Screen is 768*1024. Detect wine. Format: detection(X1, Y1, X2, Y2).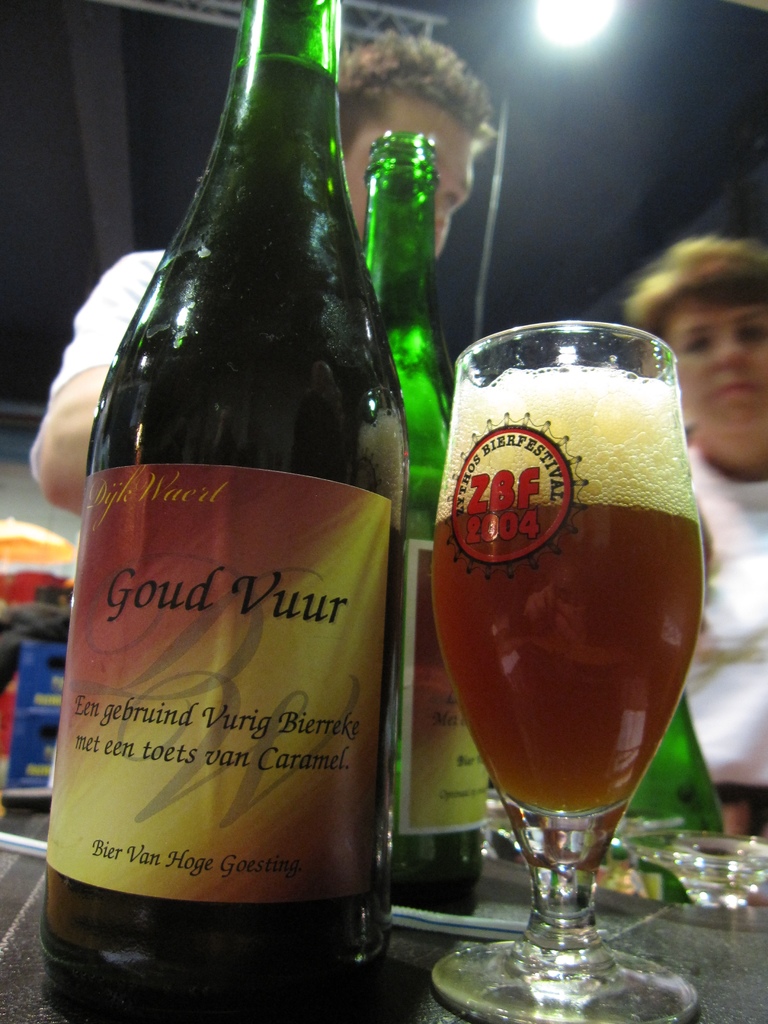
detection(436, 367, 707, 820).
